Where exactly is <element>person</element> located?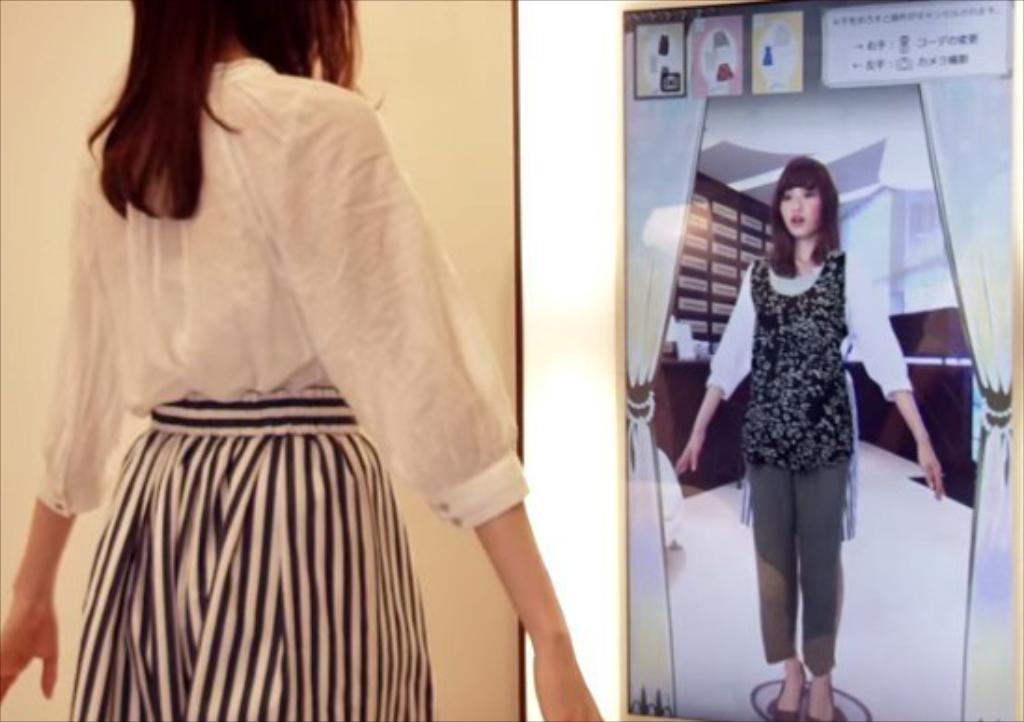
Its bounding box is (0, 0, 610, 720).
